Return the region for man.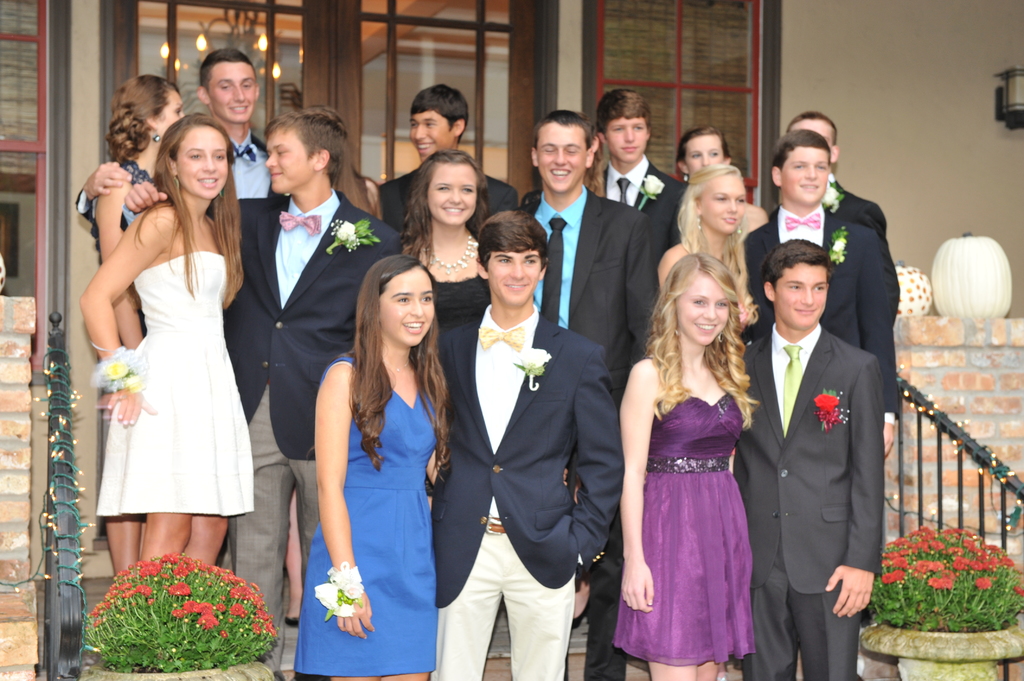
{"left": 510, "top": 104, "right": 668, "bottom": 680}.
